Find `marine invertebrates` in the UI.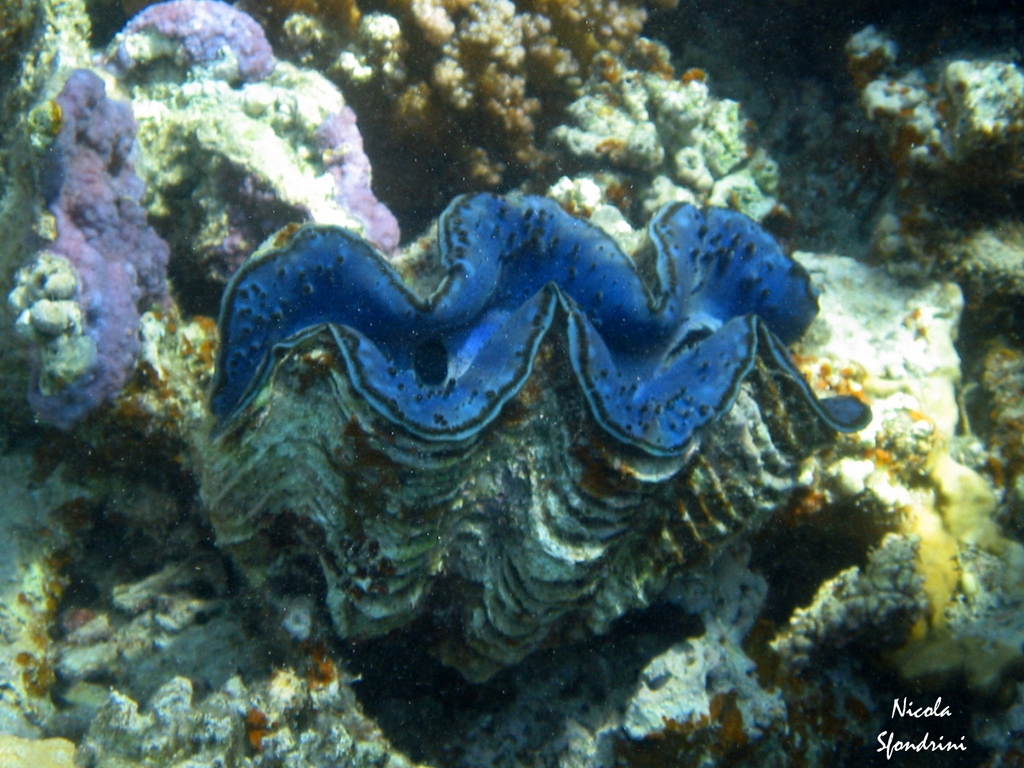
UI element at x1=518 y1=55 x2=807 y2=260.
